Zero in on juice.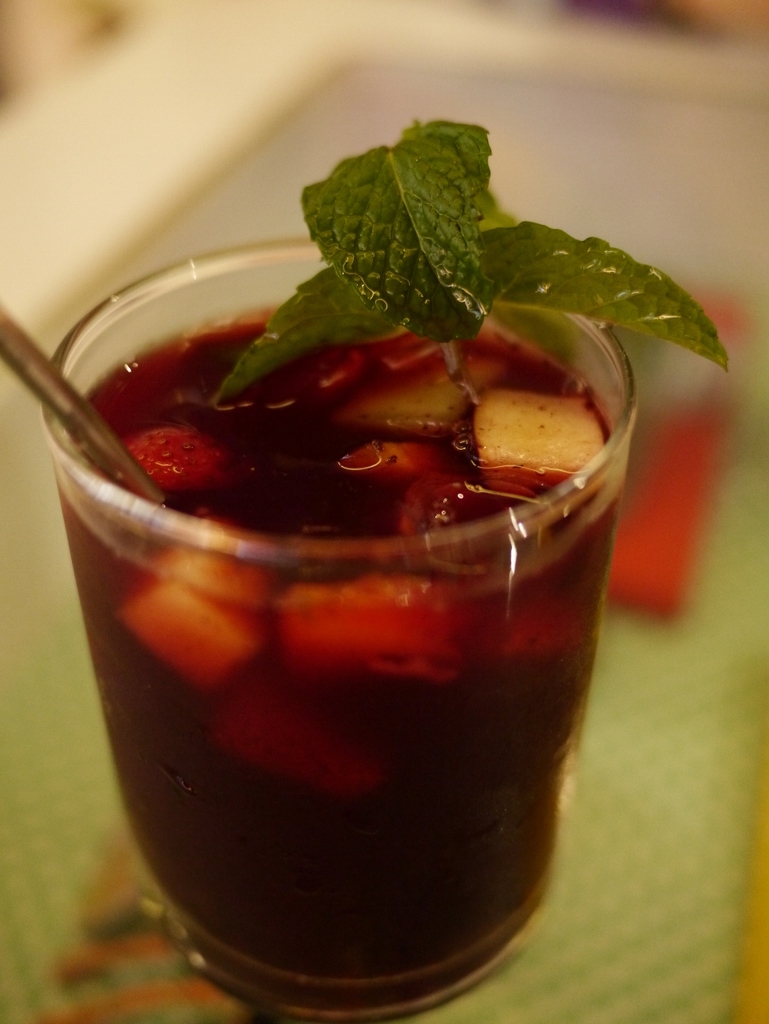
Zeroed in: <box>43,260,658,1010</box>.
